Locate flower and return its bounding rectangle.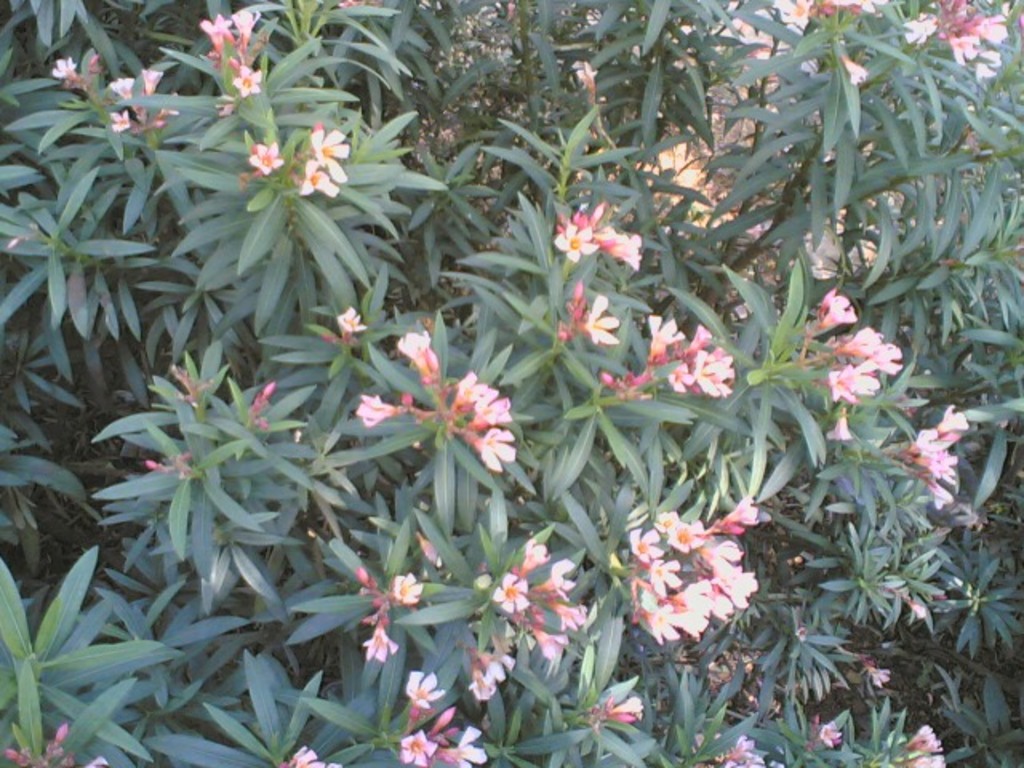
bbox=[278, 752, 328, 766].
